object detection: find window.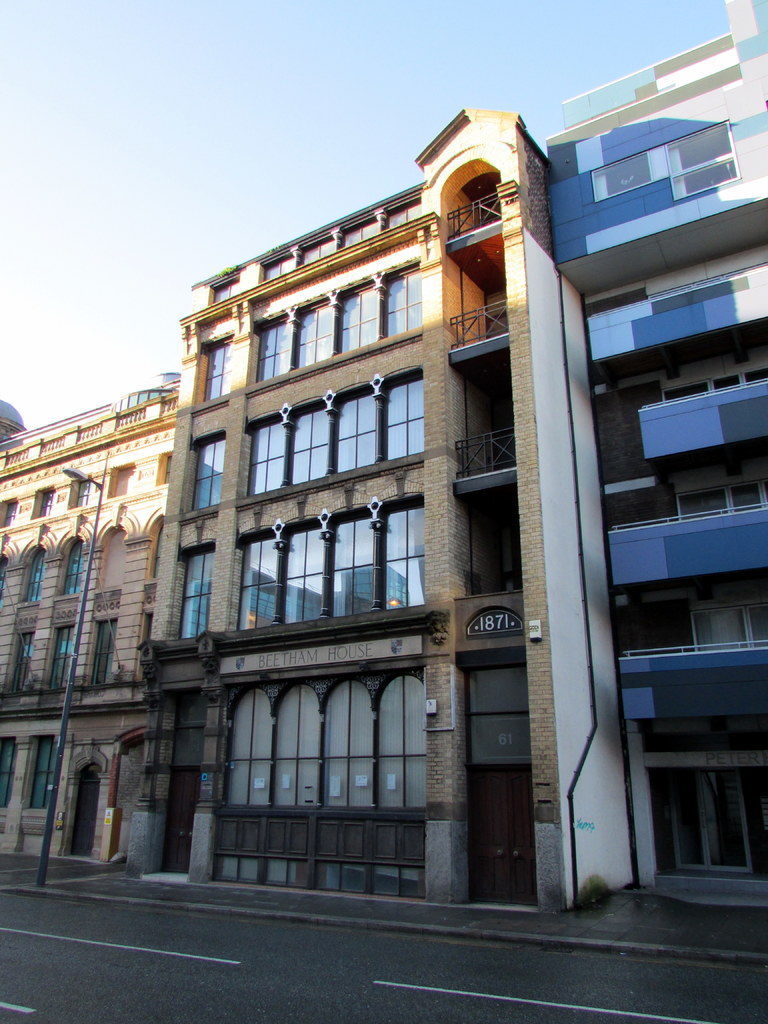
{"left": 175, "top": 543, "right": 207, "bottom": 637}.
